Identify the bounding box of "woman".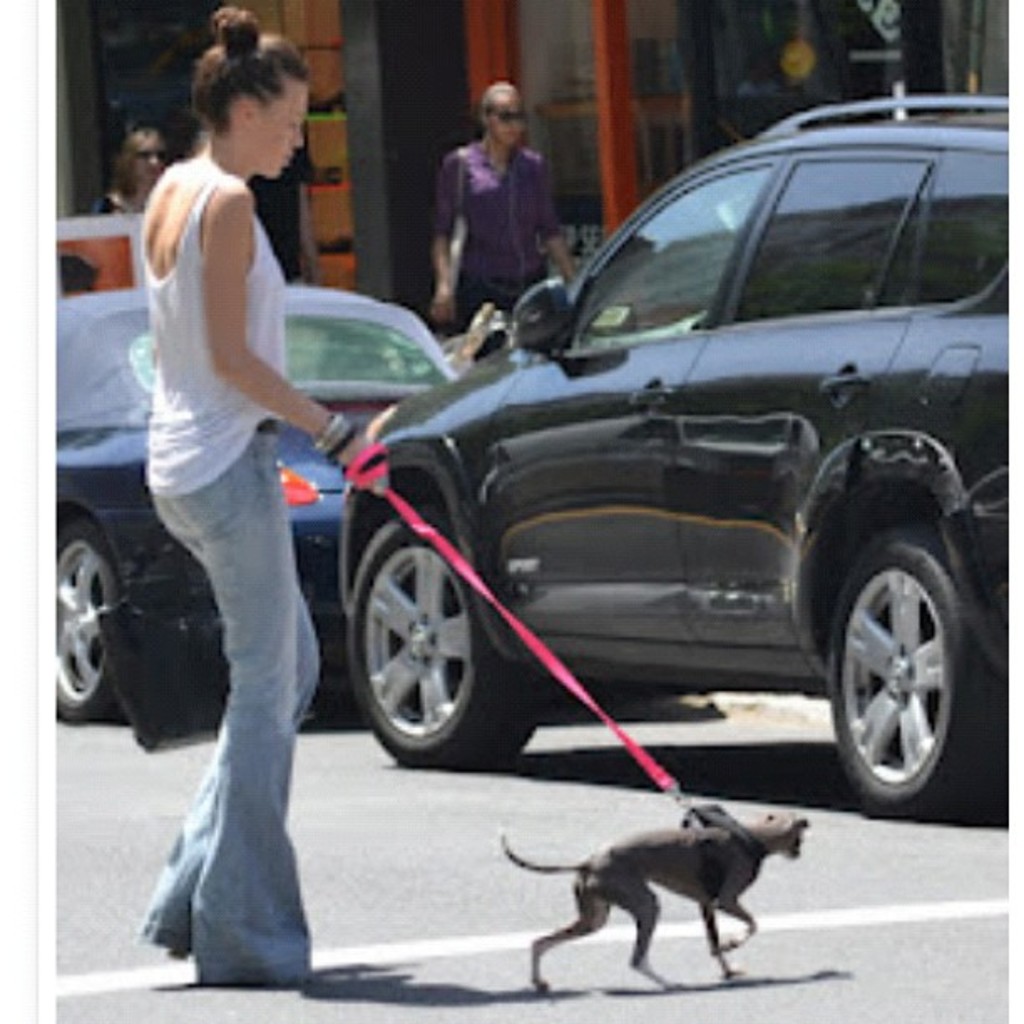
(x1=141, y1=3, x2=393, y2=984).
